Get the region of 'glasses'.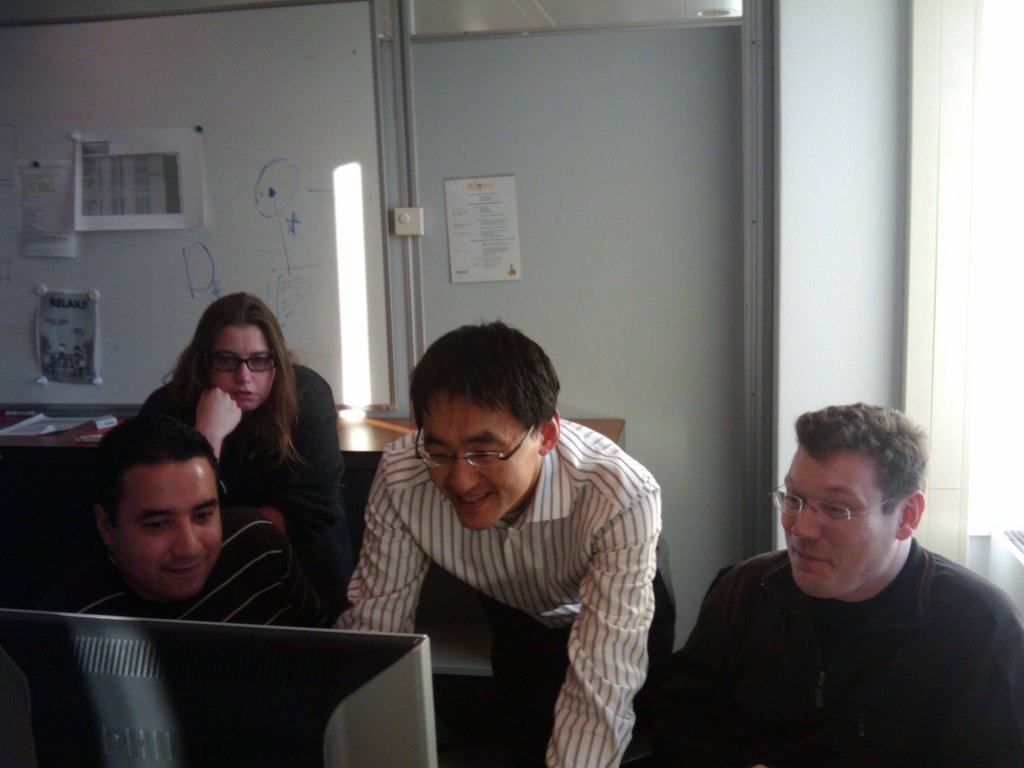
box=[411, 422, 546, 470].
